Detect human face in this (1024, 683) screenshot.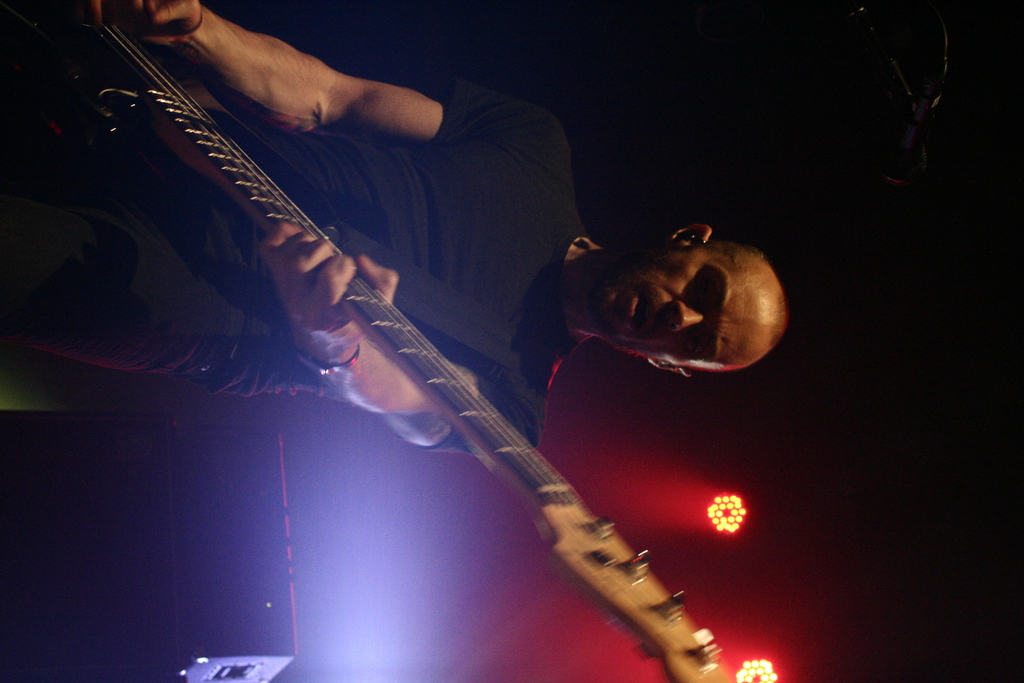
Detection: [left=595, top=247, right=769, bottom=371].
